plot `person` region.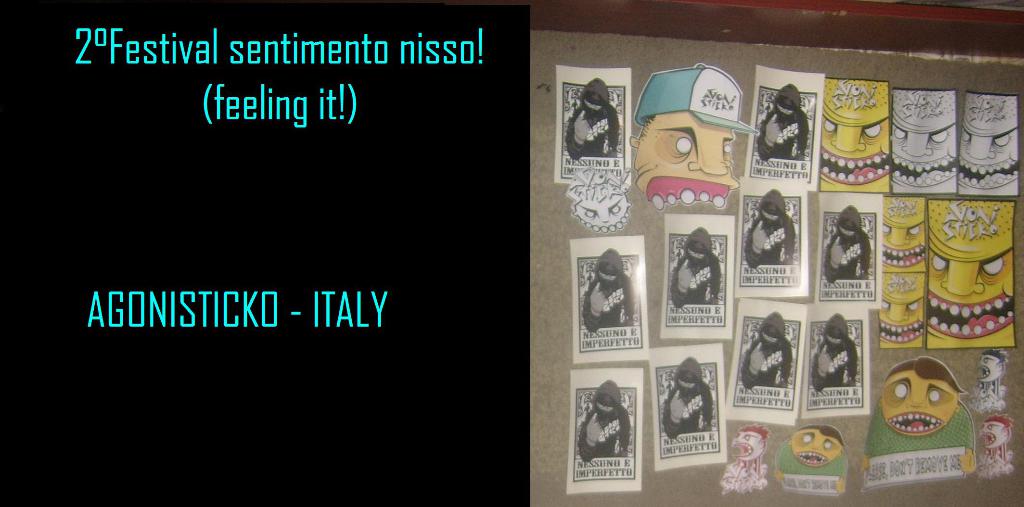
Plotted at rect(584, 248, 634, 326).
